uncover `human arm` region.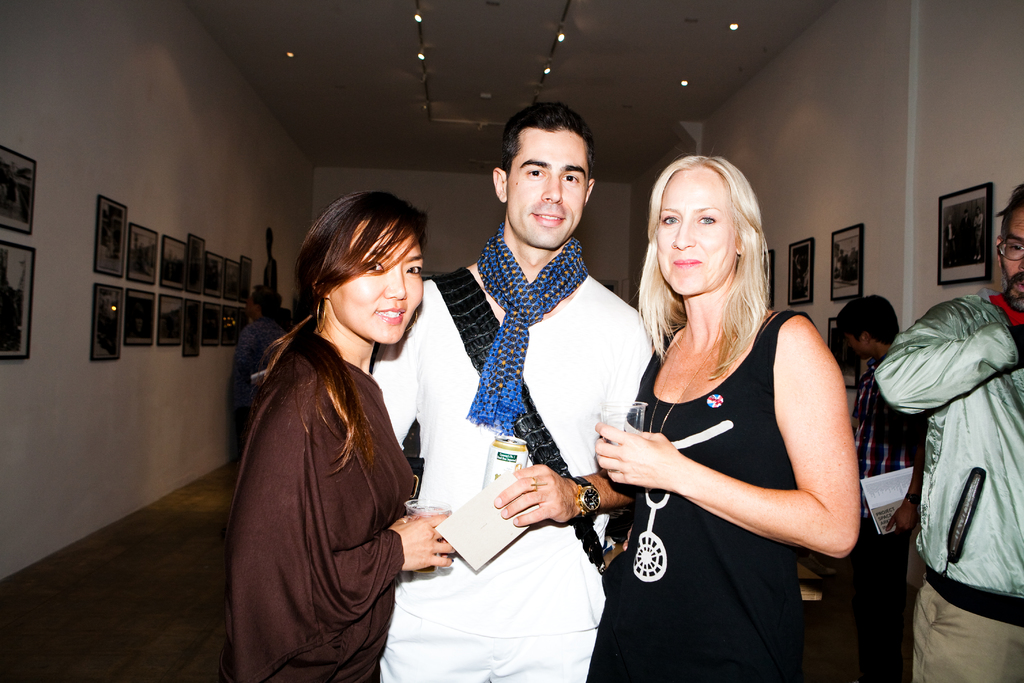
Uncovered: {"x1": 364, "y1": 332, "x2": 416, "y2": 441}.
